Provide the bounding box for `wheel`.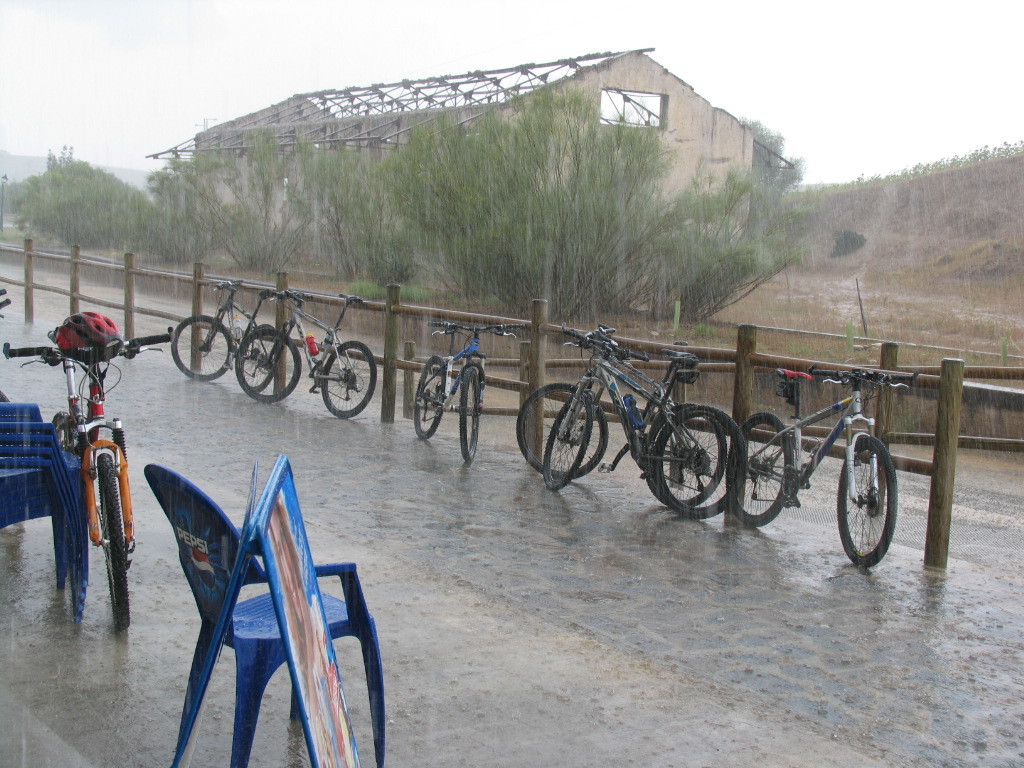
box=[847, 432, 905, 571].
